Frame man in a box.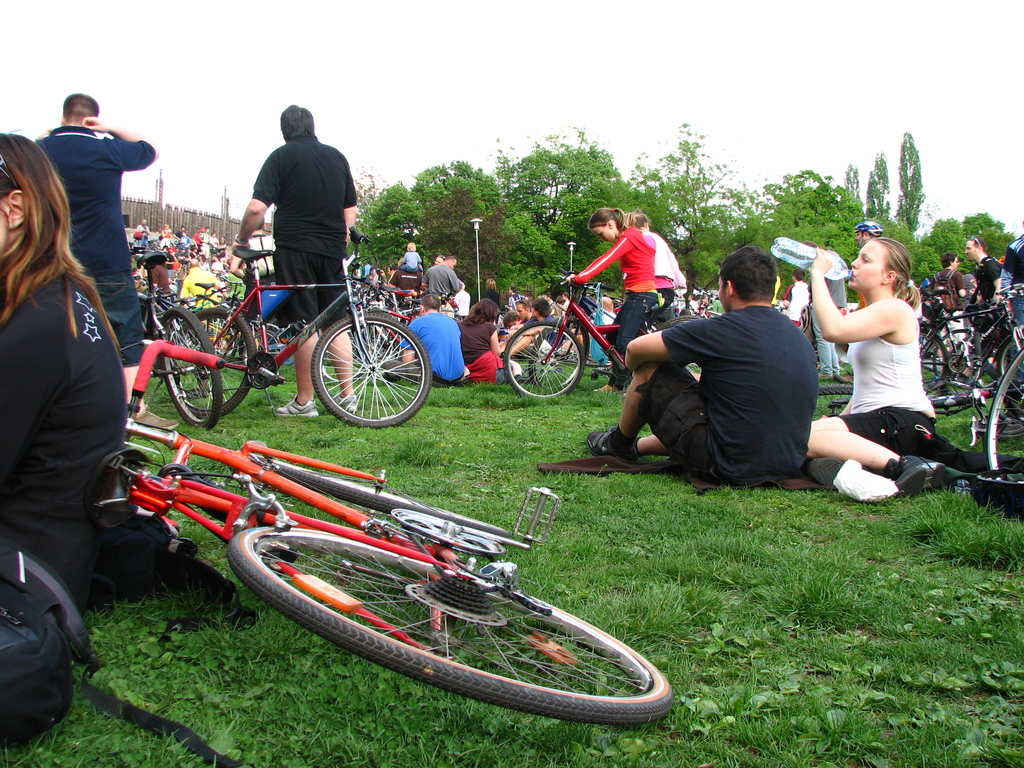
(x1=966, y1=237, x2=1002, y2=306).
